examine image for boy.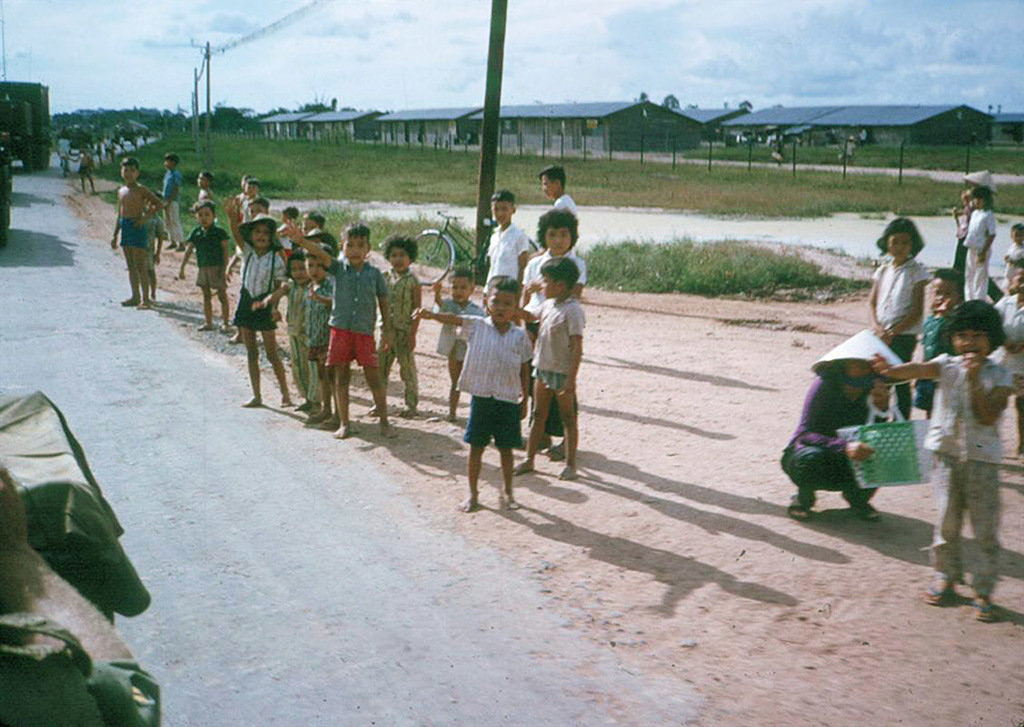
Examination result: 295:219:392:441.
